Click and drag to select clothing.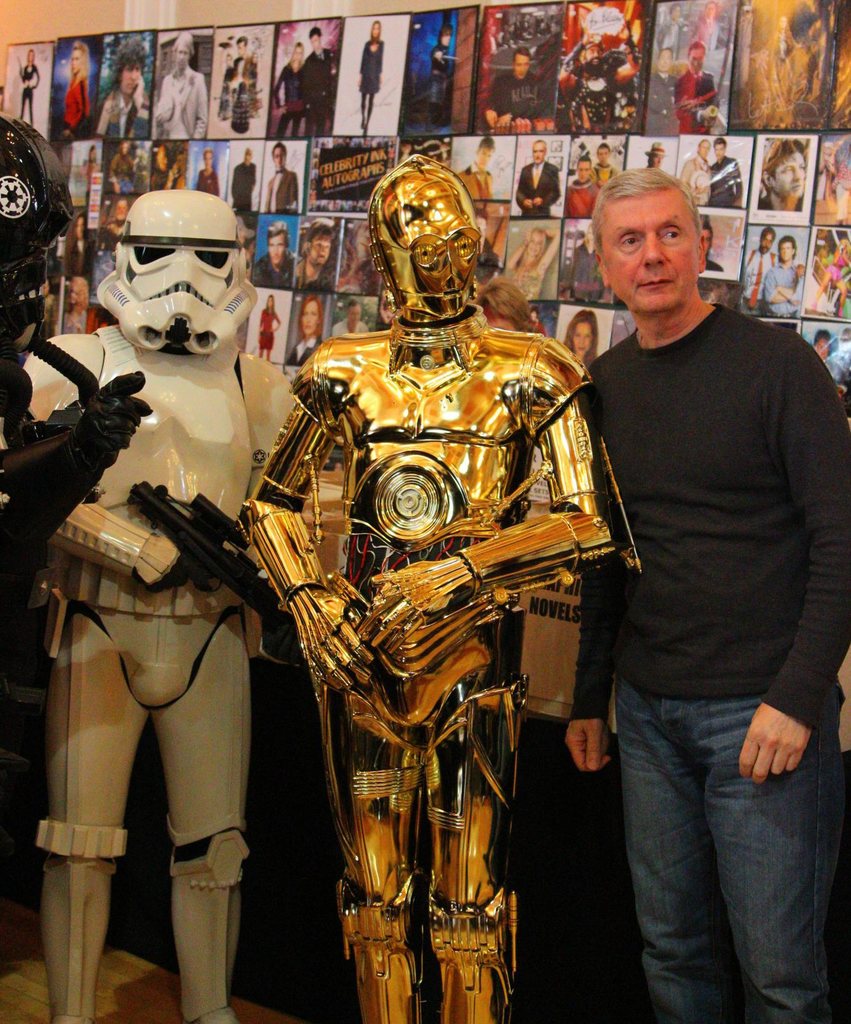
Selection: bbox=[297, 257, 336, 293].
